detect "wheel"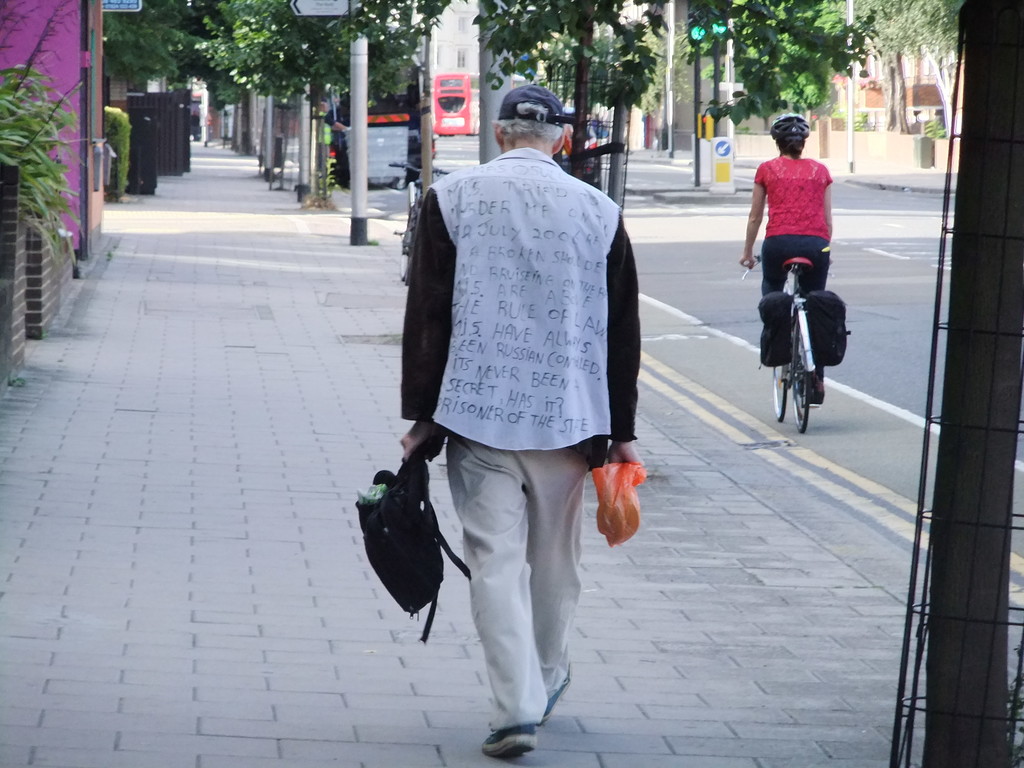
789:315:814:433
